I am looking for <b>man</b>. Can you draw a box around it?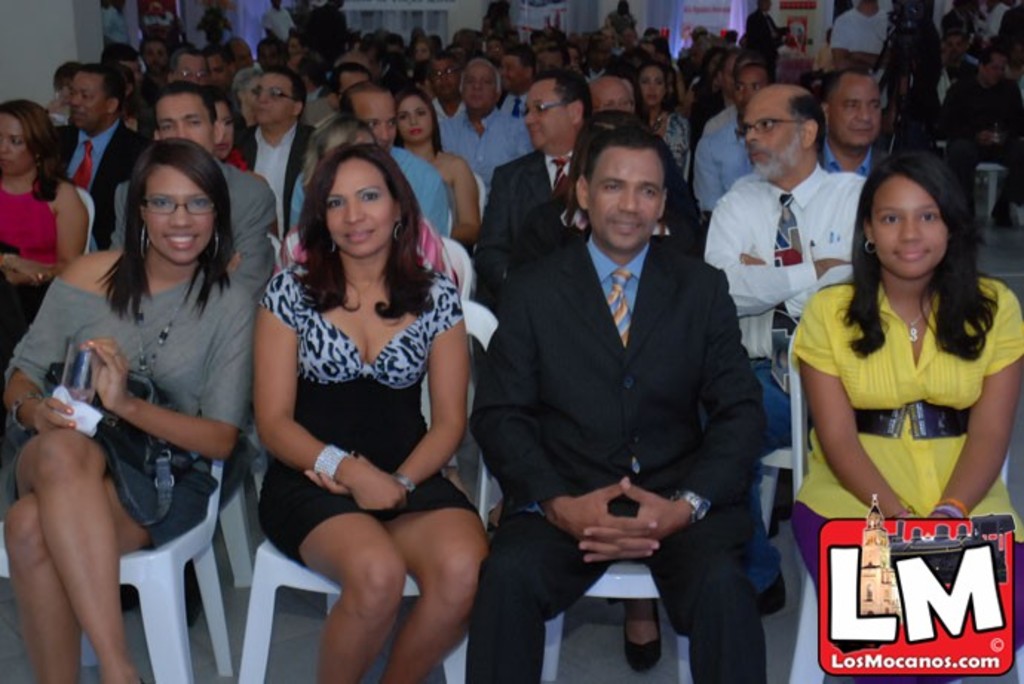
Sure, the bounding box is BBox(830, 0, 896, 108).
